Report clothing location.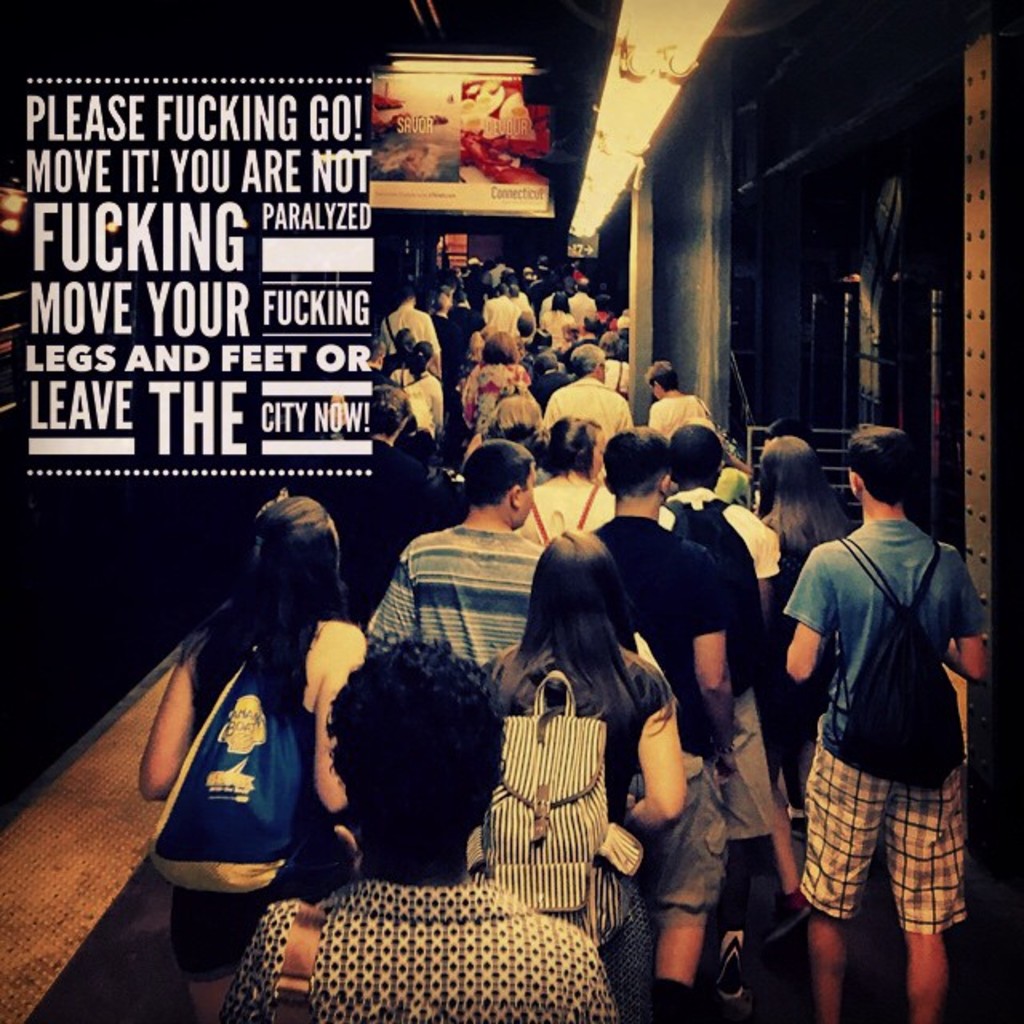
Report: bbox(475, 290, 526, 344).
